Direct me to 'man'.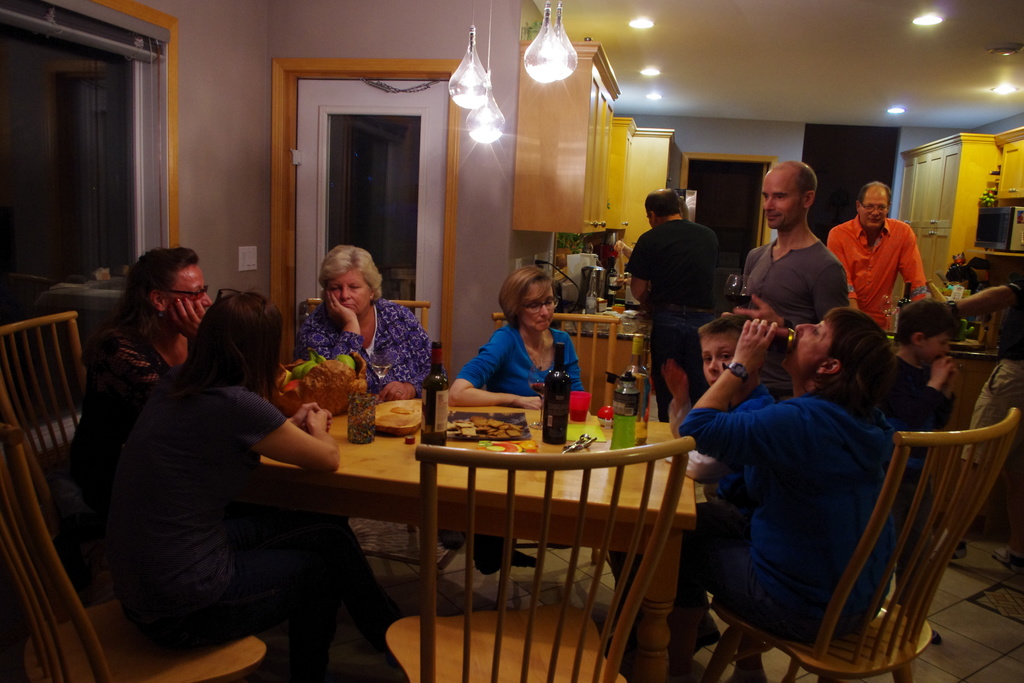
Direction: locate(838, 186, 941, 331).
